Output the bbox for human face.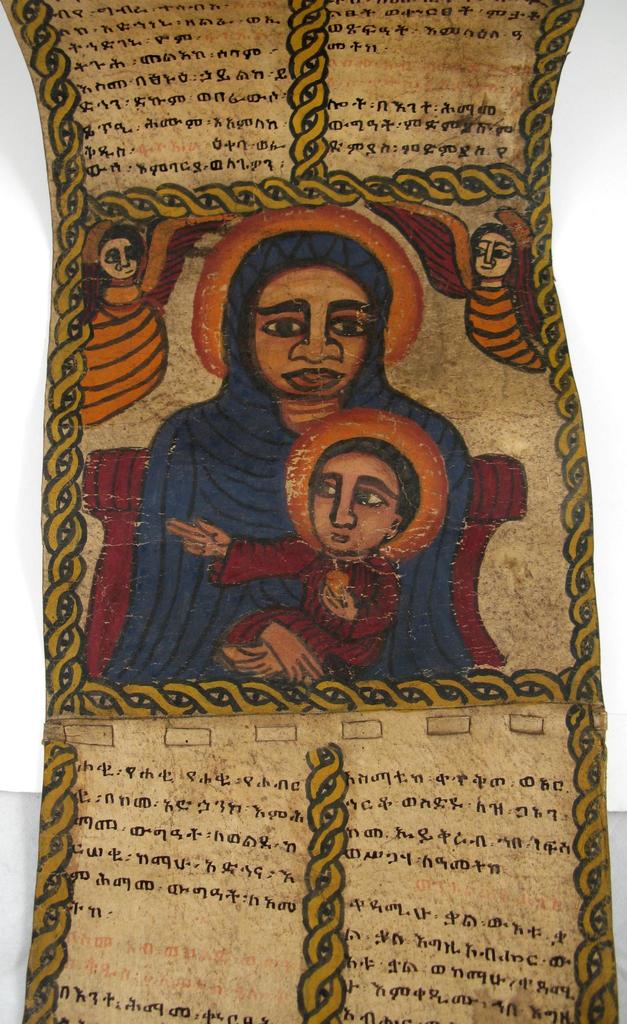
x1=256, y1=266, x2=372, y2=404.
